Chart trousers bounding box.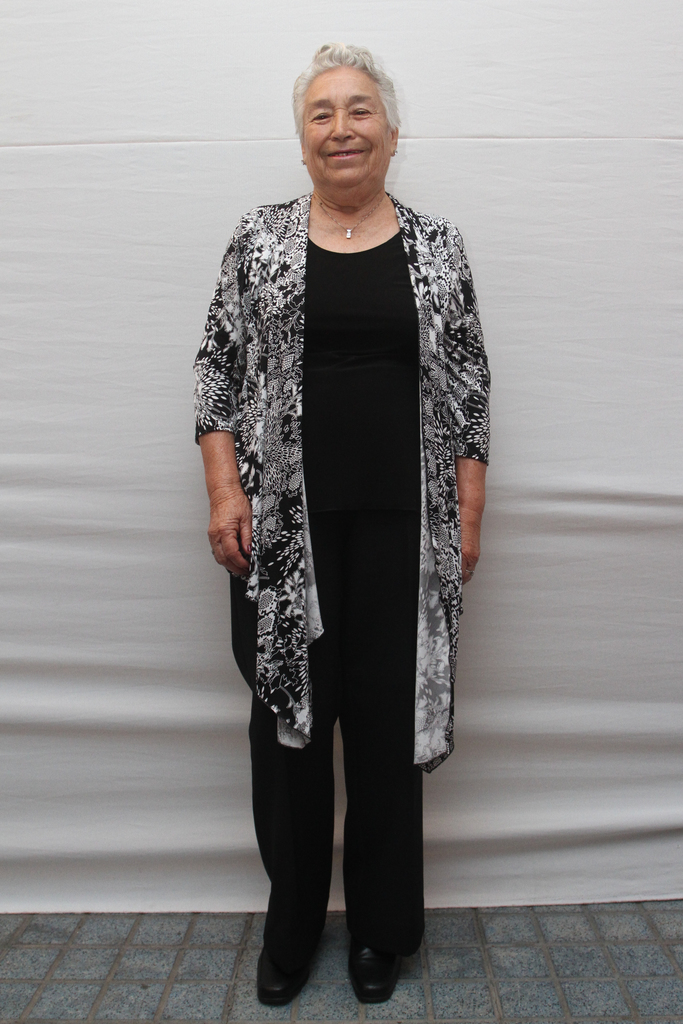
Charted: bbox=[249, 535, 420, 974].
